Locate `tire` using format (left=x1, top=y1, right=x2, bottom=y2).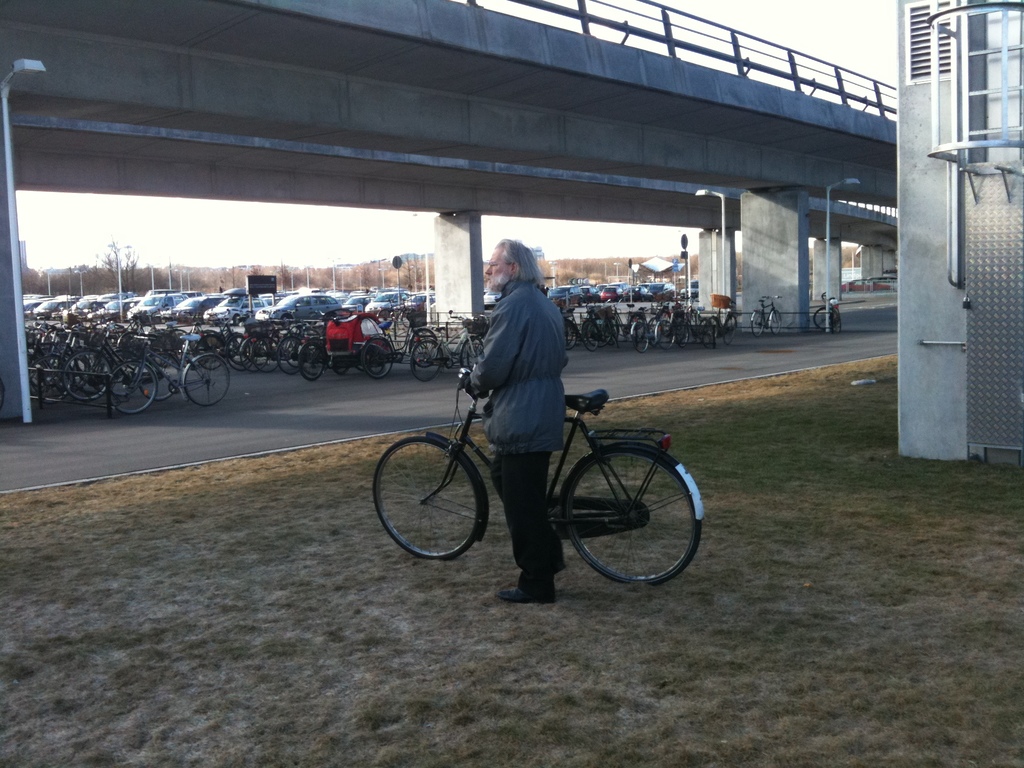
(left=813, top=307, right=835, bottom=331).
